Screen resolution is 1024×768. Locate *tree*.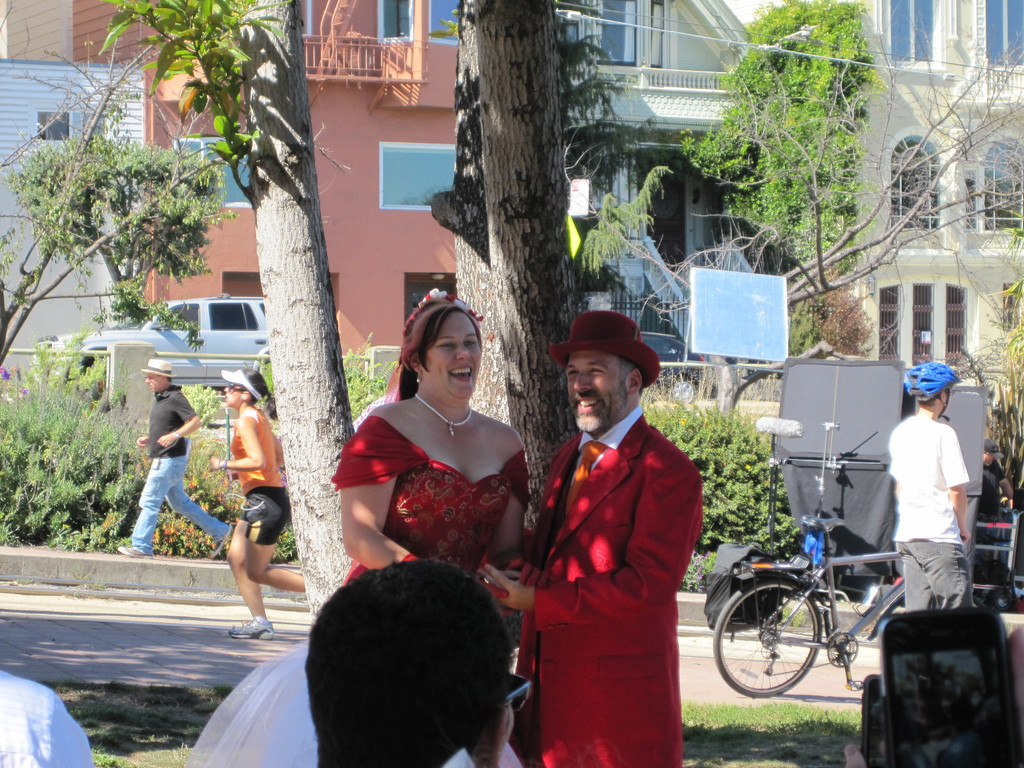
x1=102, y1=0, x2=549, y2=643.
